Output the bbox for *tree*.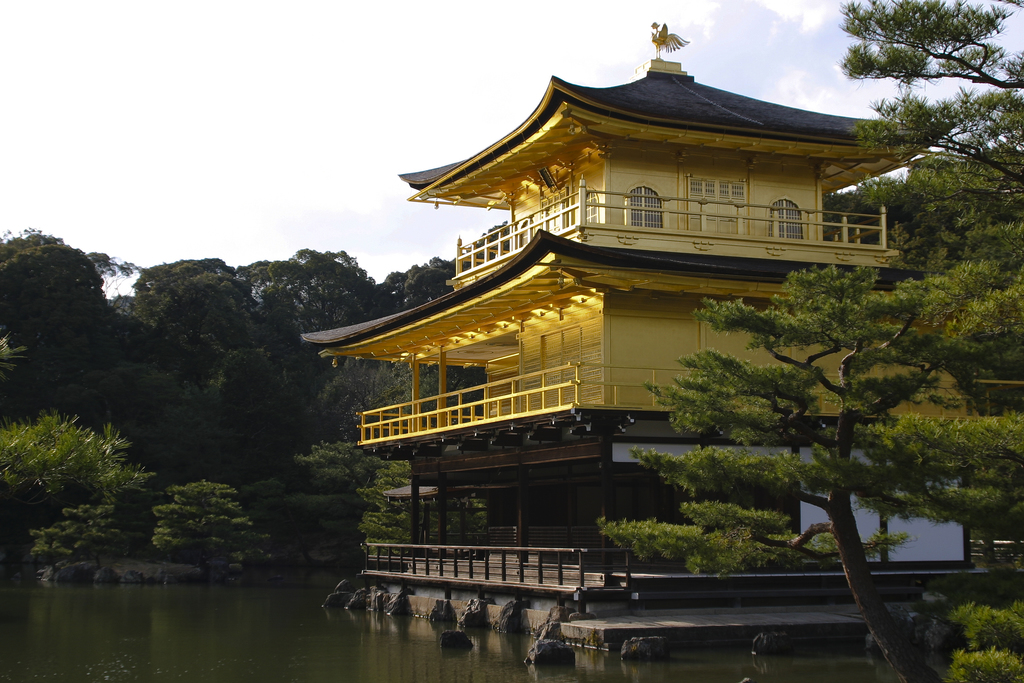
select_region(305, 334, 463, 445).
